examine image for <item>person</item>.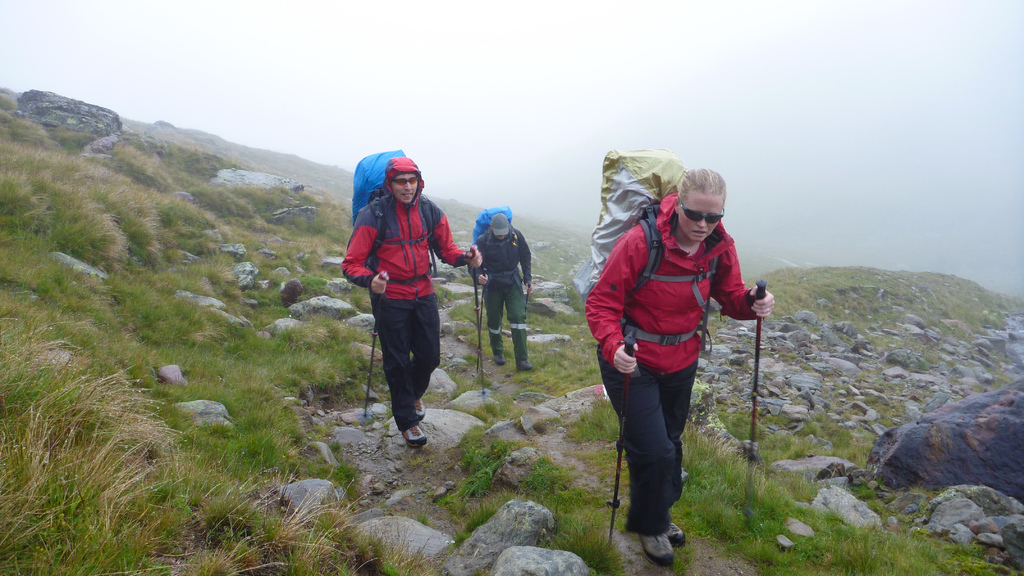
Examination result: 586:166:772:567.
